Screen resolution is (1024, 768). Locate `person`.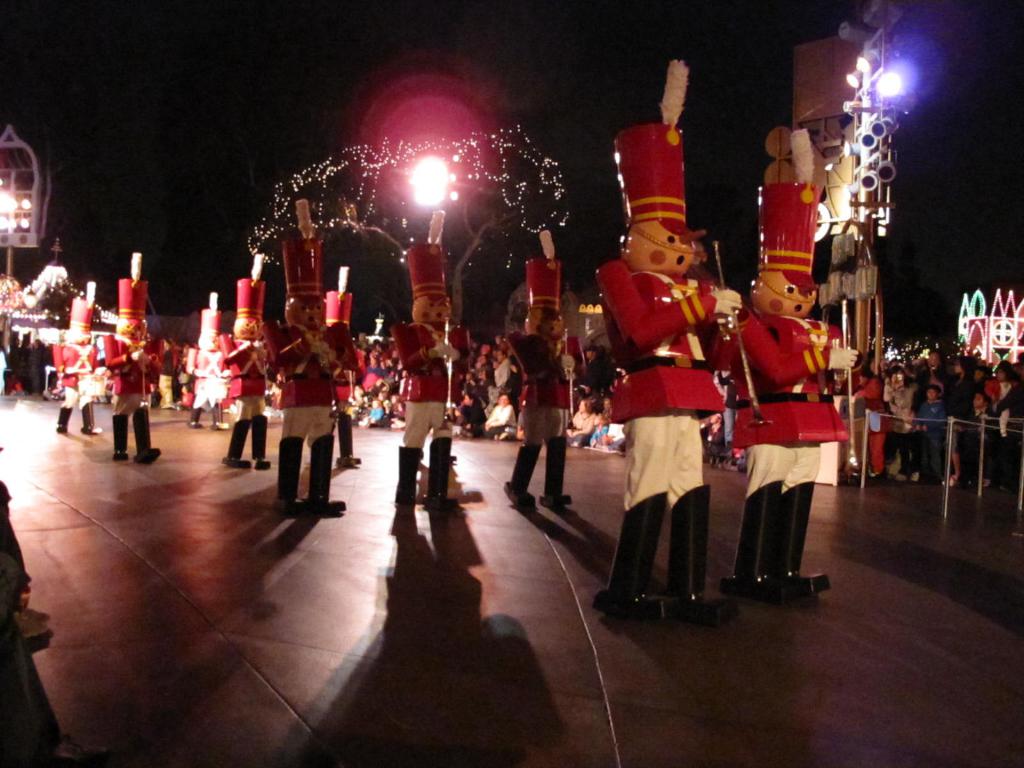
<box>270,294,347,518</box>.
